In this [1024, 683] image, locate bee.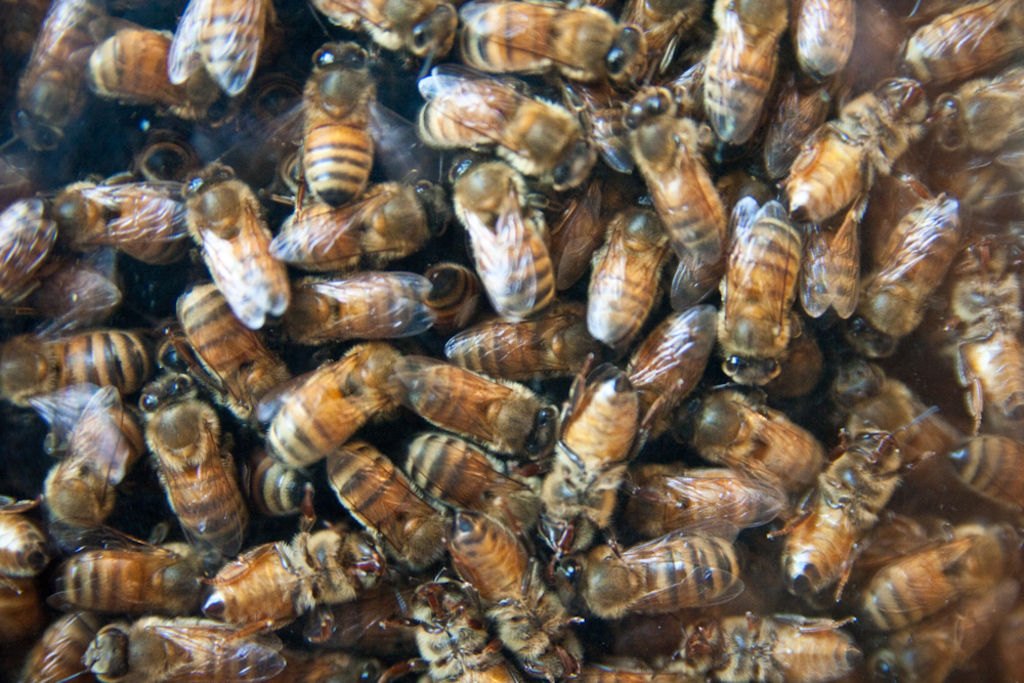
Bounding box: BBox(794, 0, 856, 96).
